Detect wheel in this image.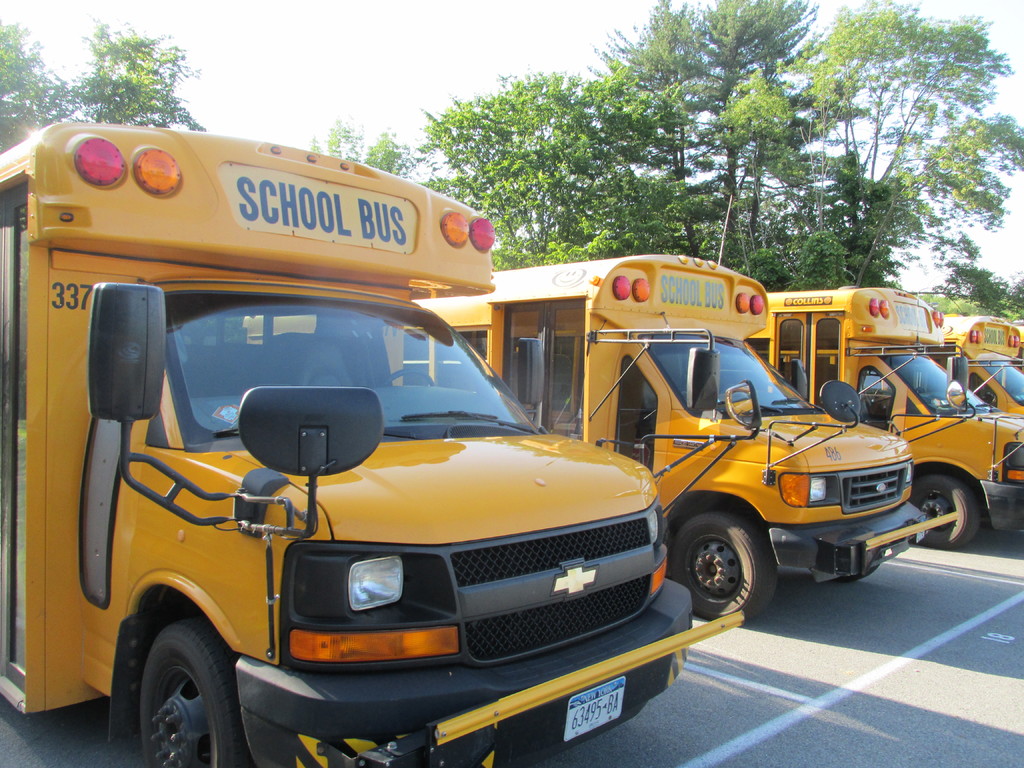
Detection: (382,367,435,385).
